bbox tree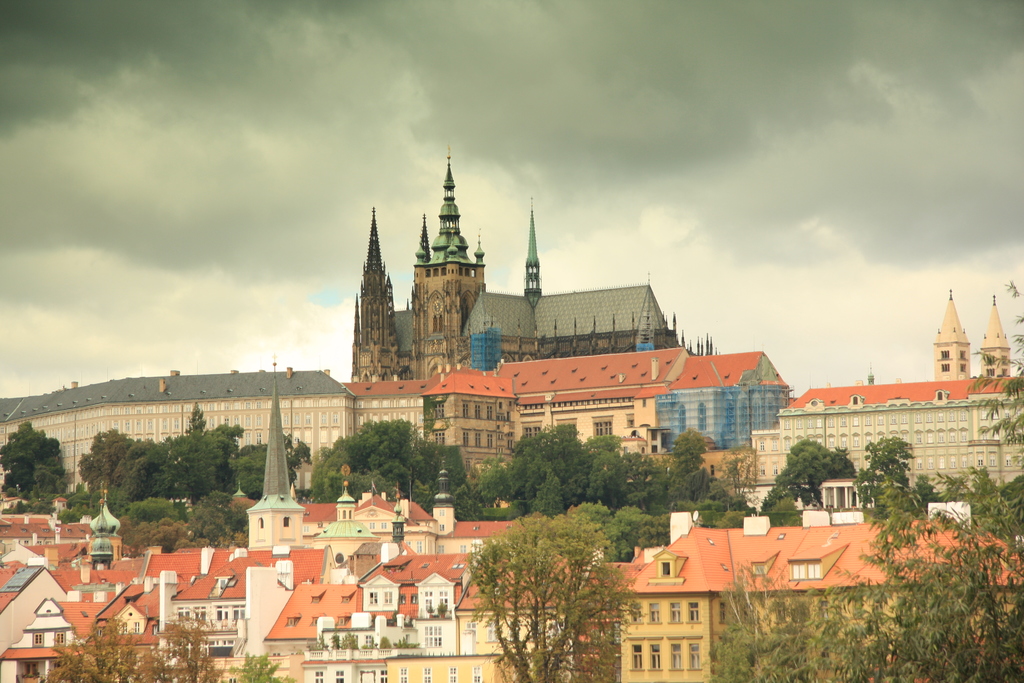
locate(340, 633, 360, 655)
